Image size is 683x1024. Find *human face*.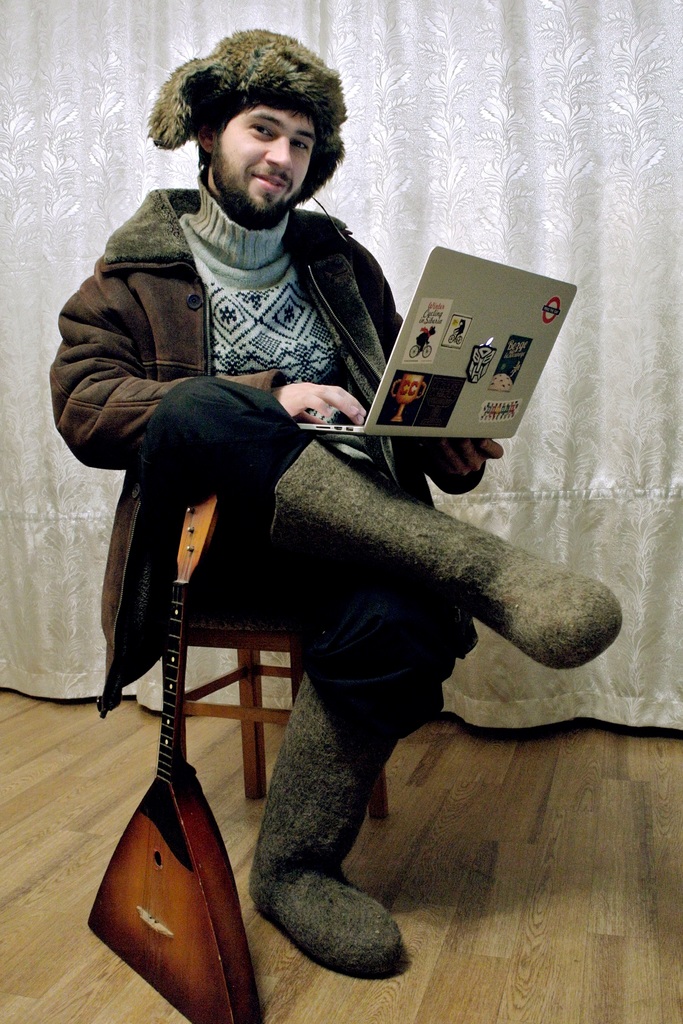
detection(207, 95, 329, 239).
